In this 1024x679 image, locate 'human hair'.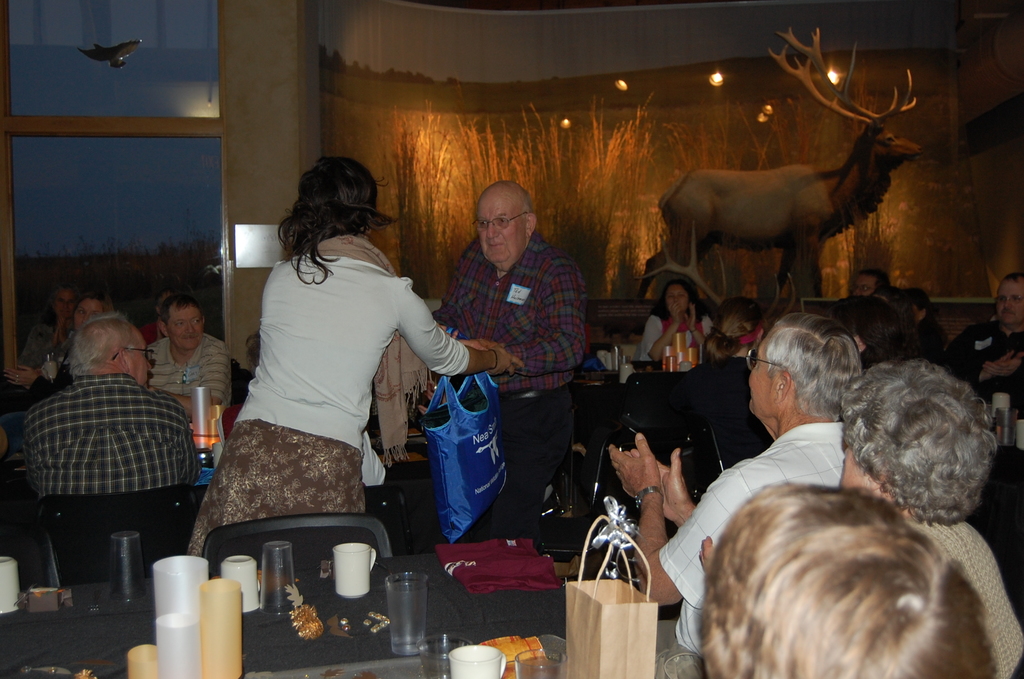
Bounding box: x1=650, y1=280, x2=696, y2=326.
